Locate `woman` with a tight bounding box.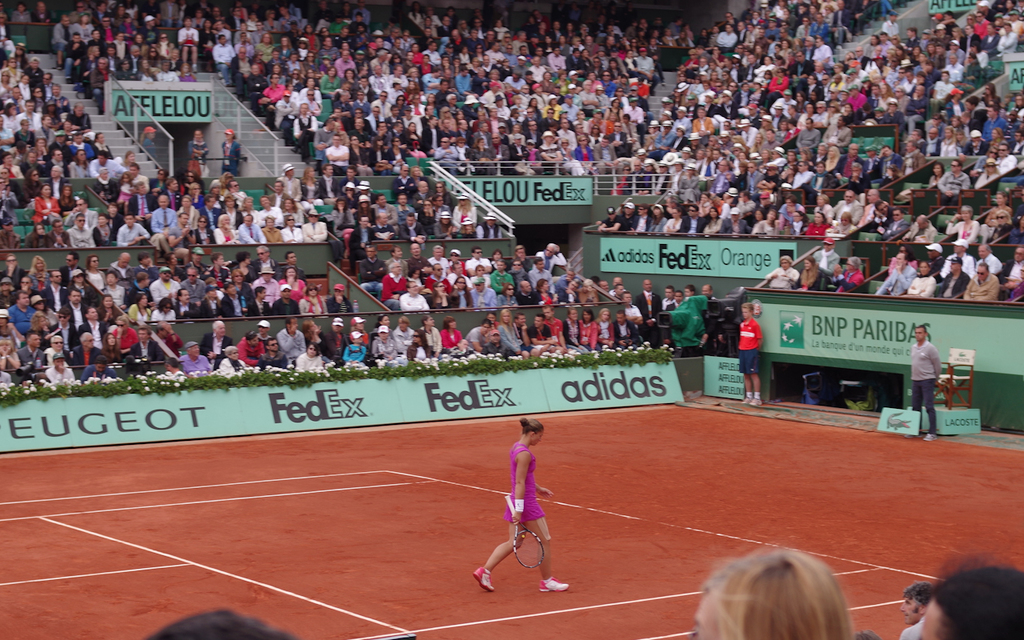
select_region(436, 208, 458, 236).
